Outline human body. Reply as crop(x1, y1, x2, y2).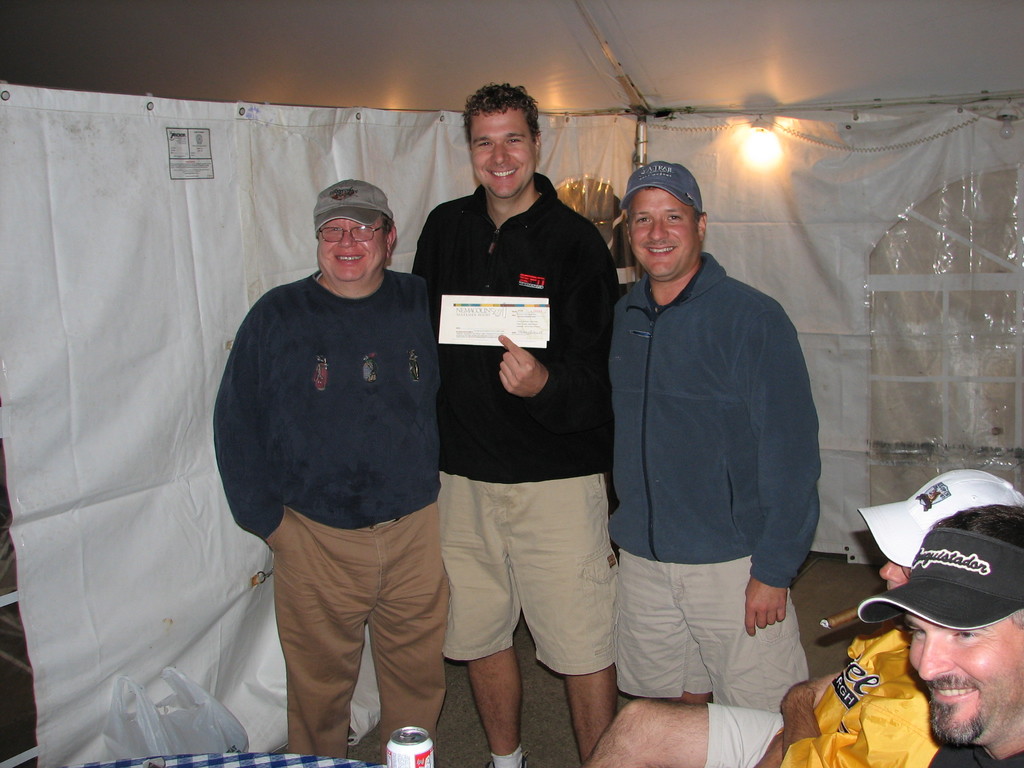
crop(612, 163, 813, 704).
